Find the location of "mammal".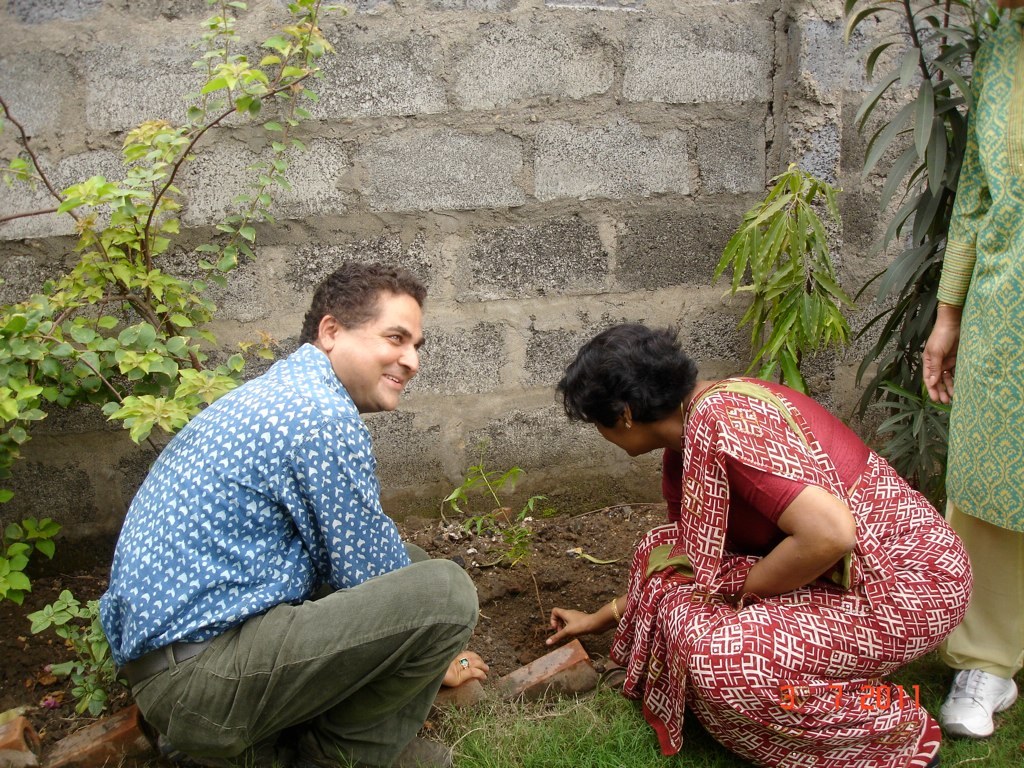
Location: bbox=(922, 0, 1023, 739).
